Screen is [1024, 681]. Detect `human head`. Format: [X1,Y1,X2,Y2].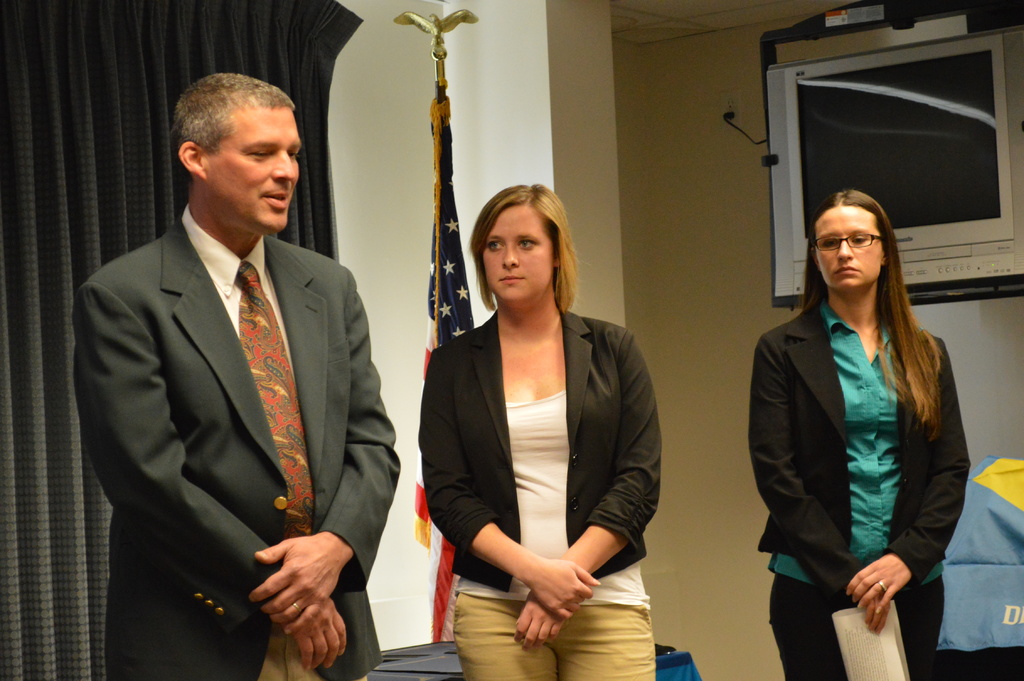
[804,194,899,293].
